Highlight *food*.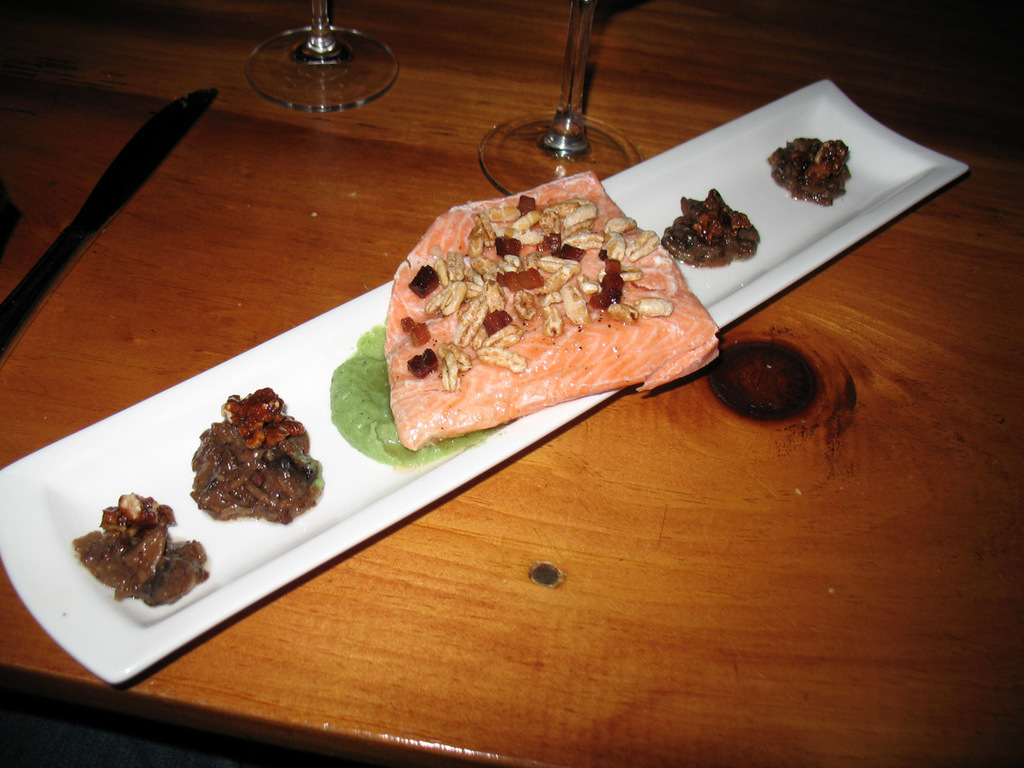
Highlighted region: crop(186, 381, 328, 523).
